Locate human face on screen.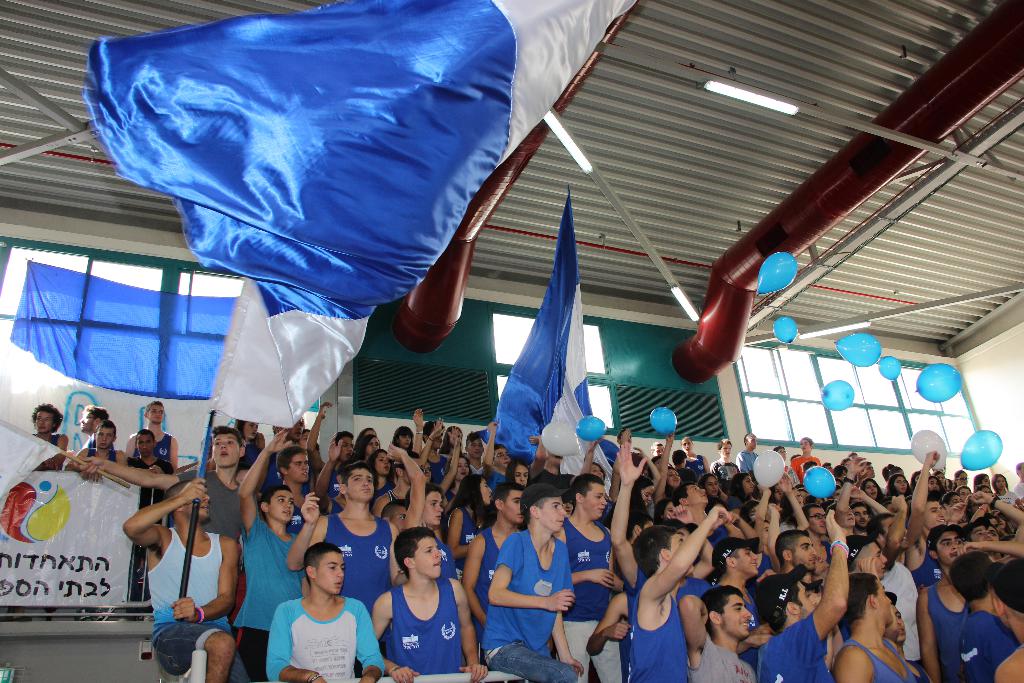
On screen at crop(316, 551, 344, 594).
